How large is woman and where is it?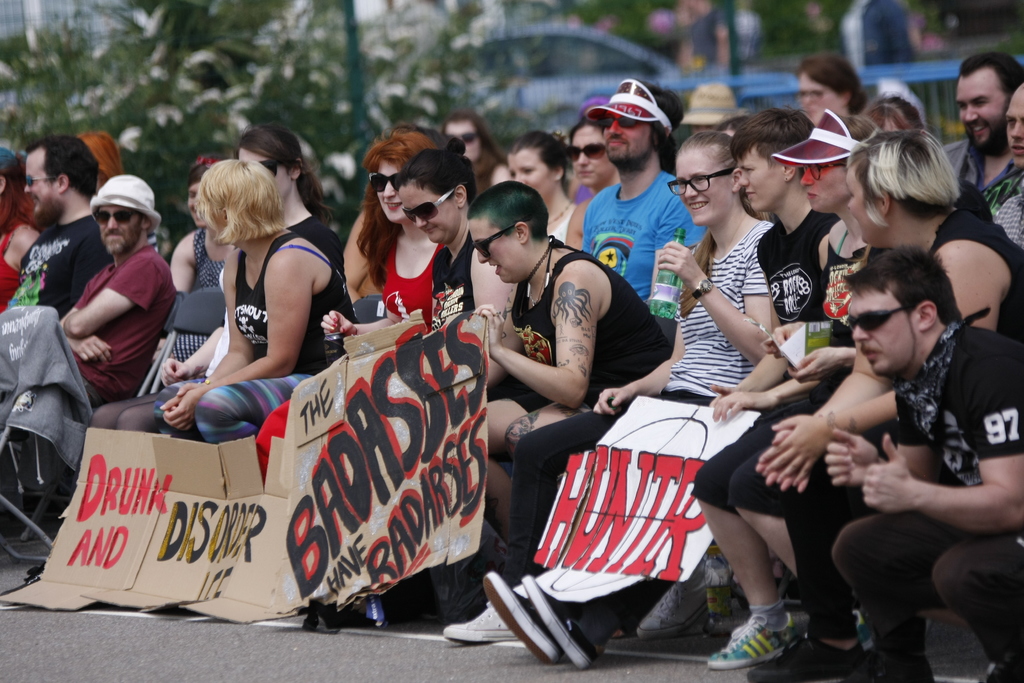
Bounding box: x1=74 y1=131 x2=132 y2=201.
